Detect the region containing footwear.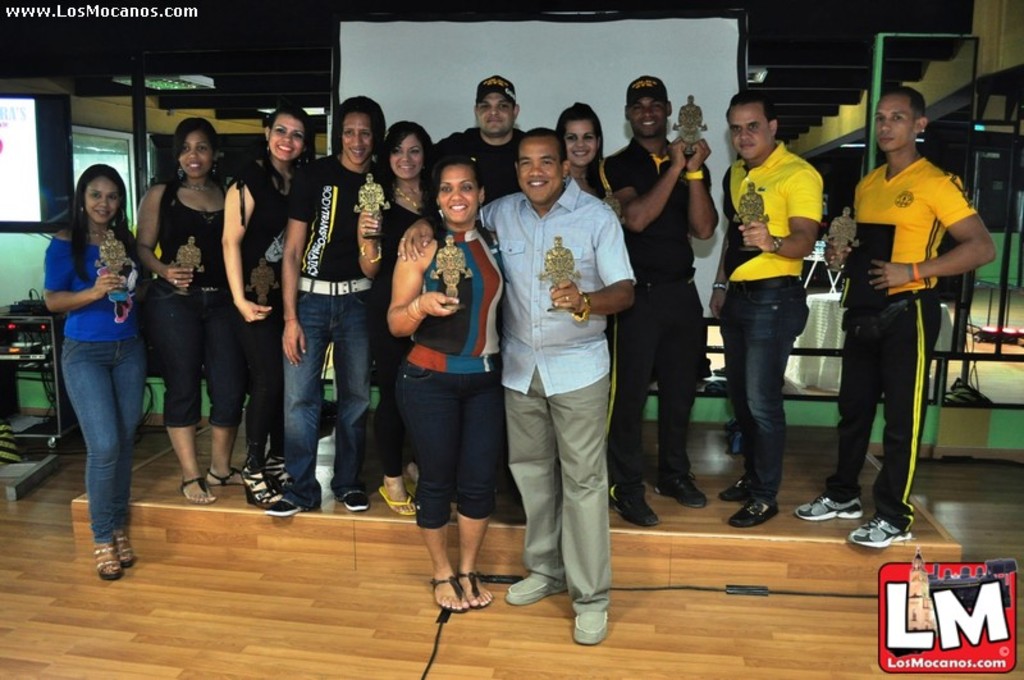
{"x1": 847, "y1": 511, "x2": 918, "y2": 549}.
